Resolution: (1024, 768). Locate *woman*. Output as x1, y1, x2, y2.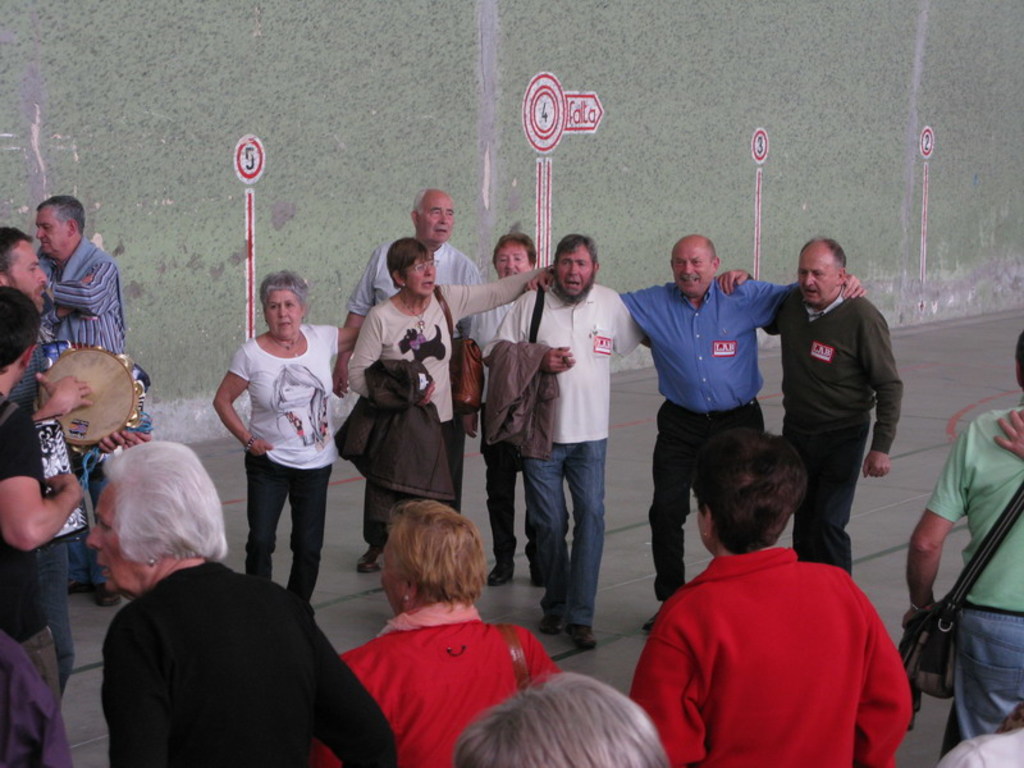
634, 438, 915, 767.
